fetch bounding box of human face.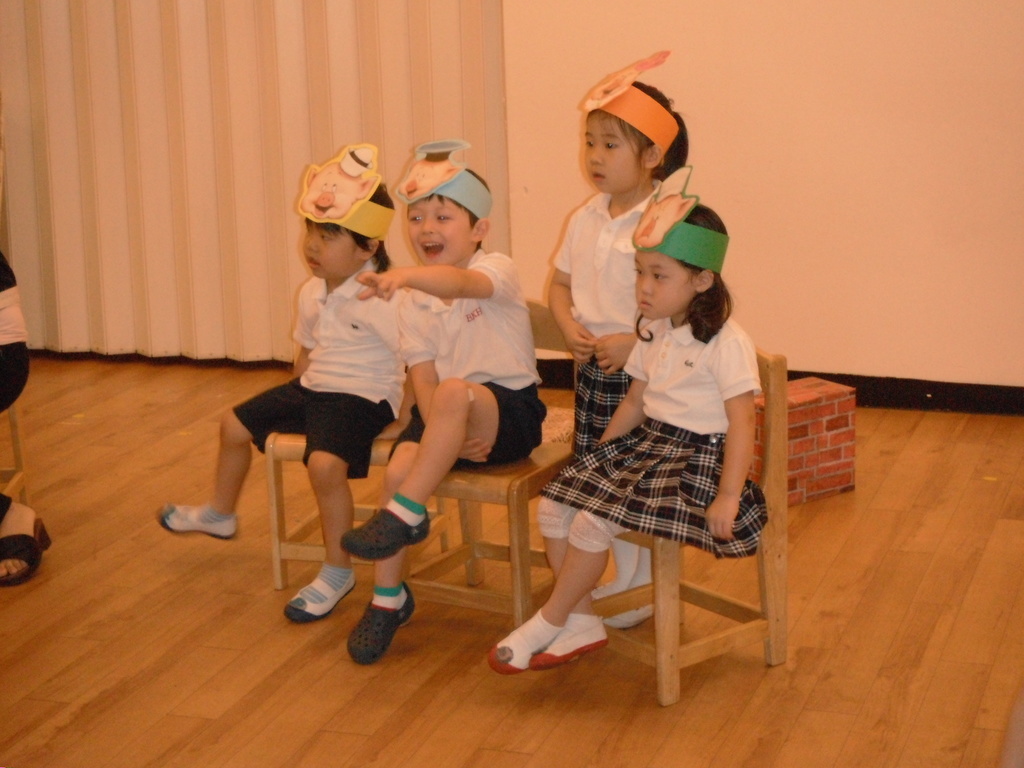
Bbox: locate(625, 252, 702, 324).
